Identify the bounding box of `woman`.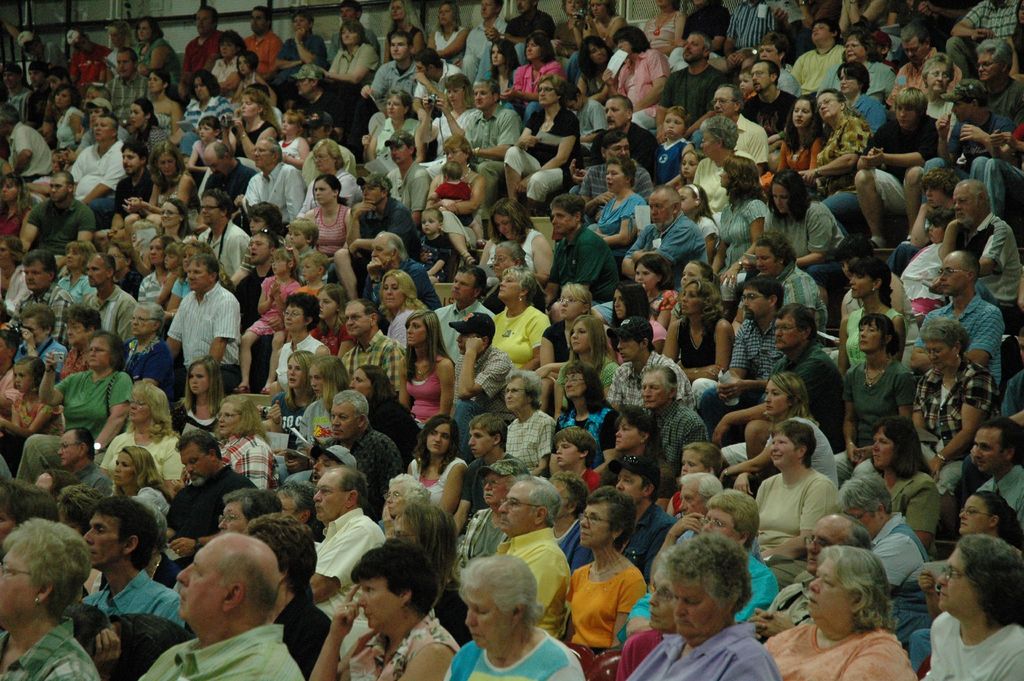
{"x1": 370, "y1": 468, "x2": 434, "y2": 539}.
